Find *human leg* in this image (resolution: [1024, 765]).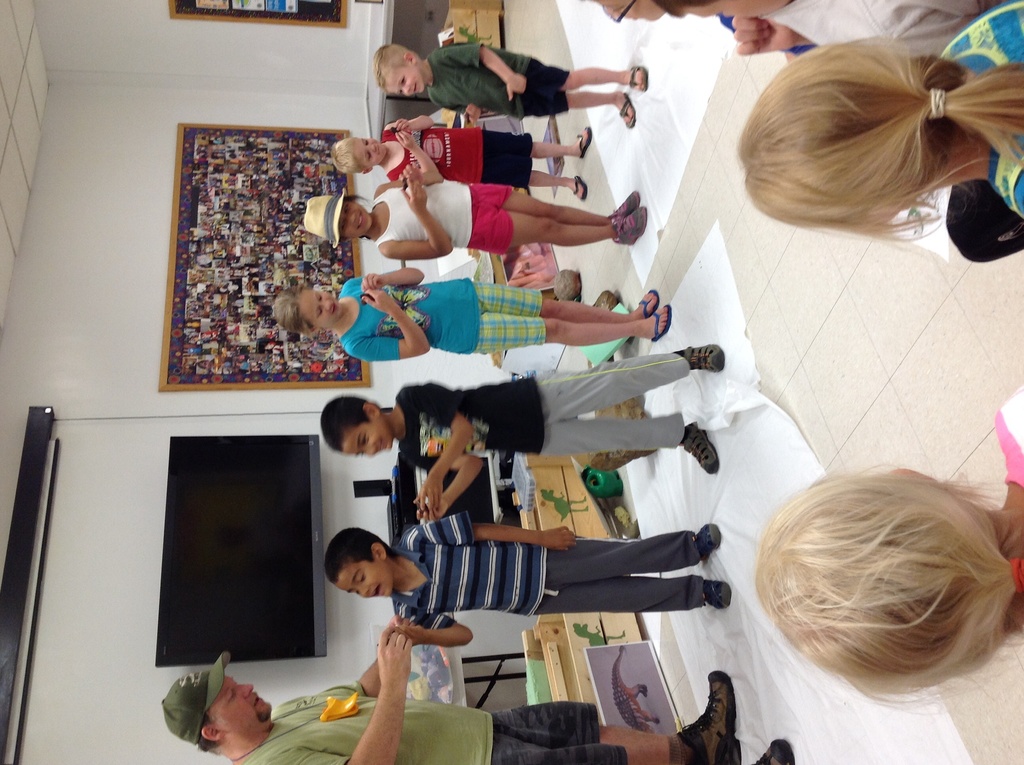
region(528, 63, 643, 90).
